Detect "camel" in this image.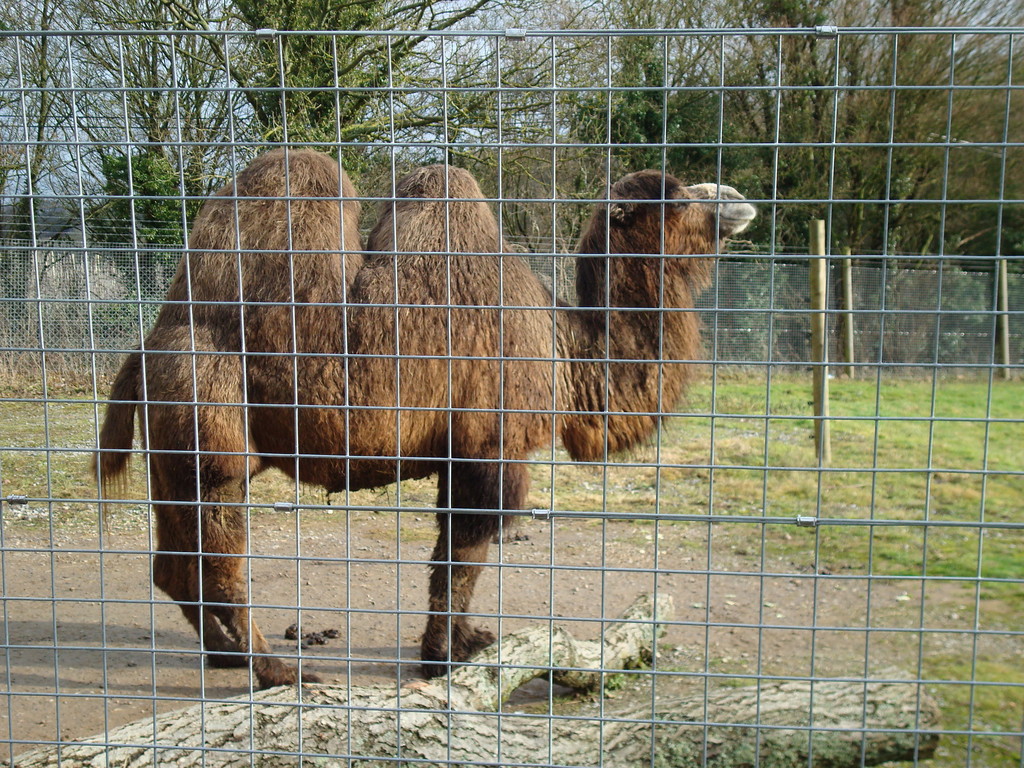
Detection: <box>88,148,763,687</box>.
